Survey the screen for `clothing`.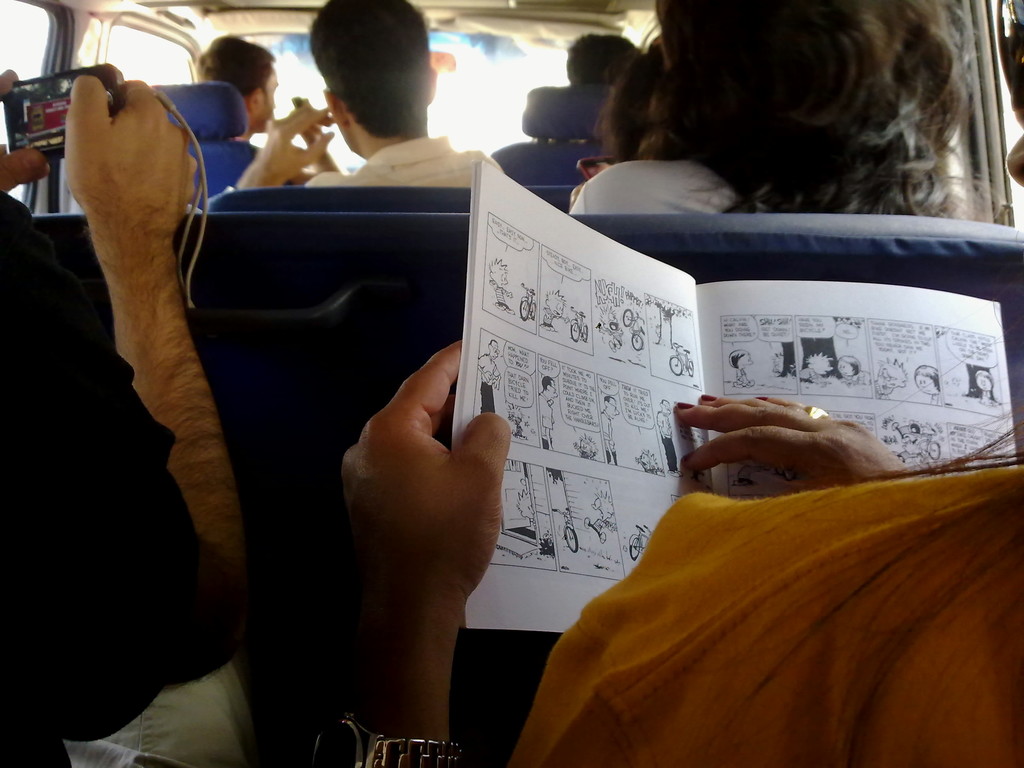
Survey found: 346/129/493/192.
